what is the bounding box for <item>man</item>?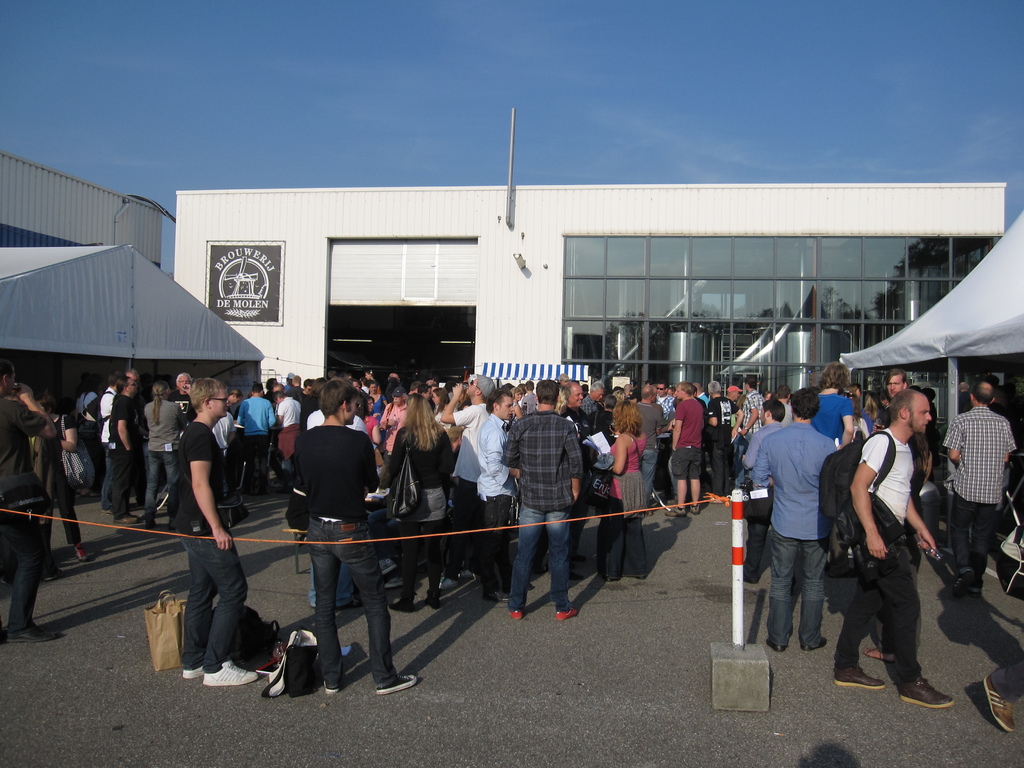
pyautogui.locateOnScreen(476, 388, 519, 607).
